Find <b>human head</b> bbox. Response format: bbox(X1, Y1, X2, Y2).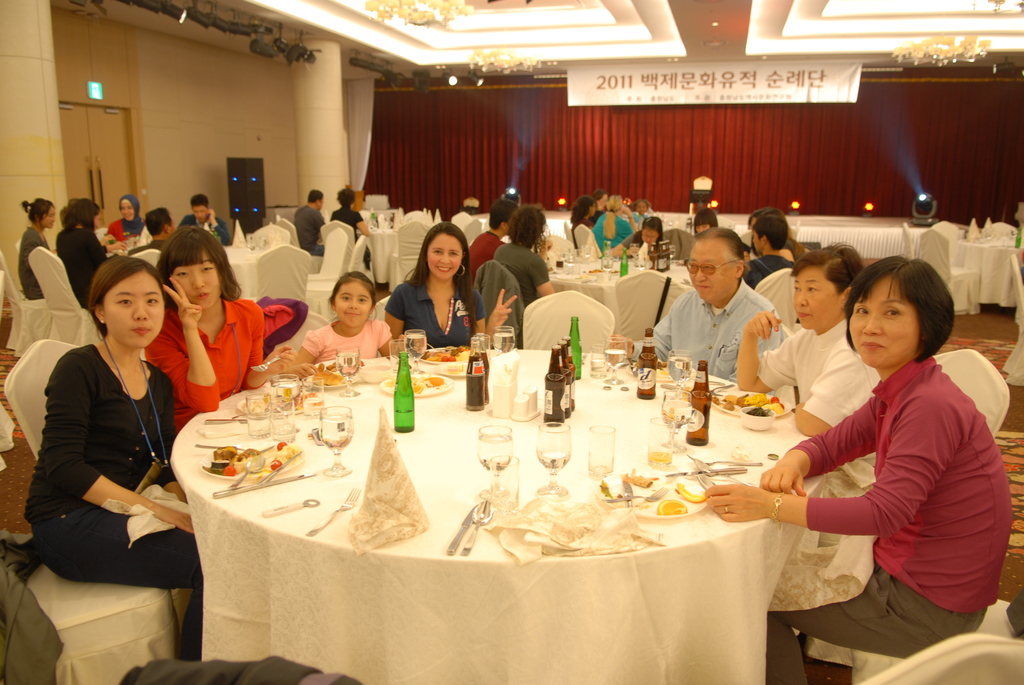
bbox(641, 216, 664, 242).
